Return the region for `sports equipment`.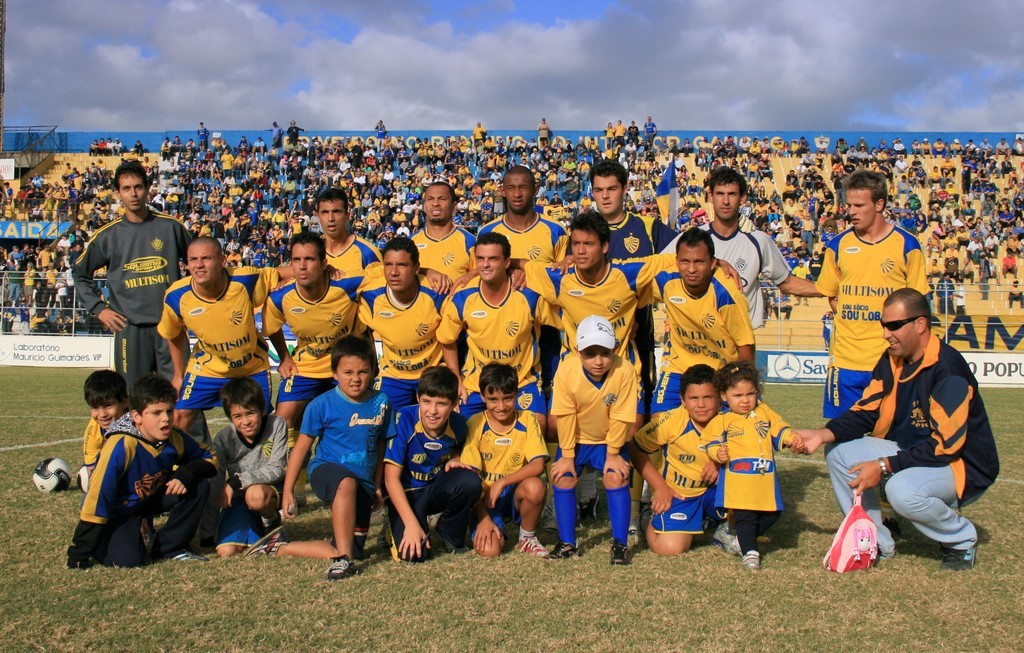
l=29, t=453, r=75, b=494.
